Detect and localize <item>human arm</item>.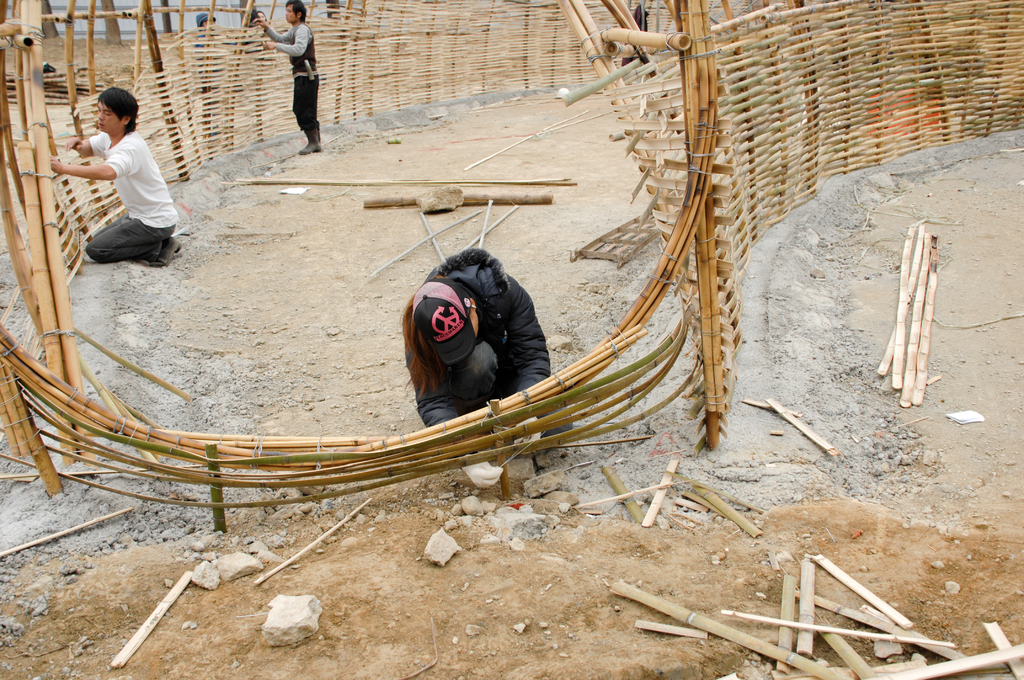
Localized at bbox(248, 14, 293, 43).
